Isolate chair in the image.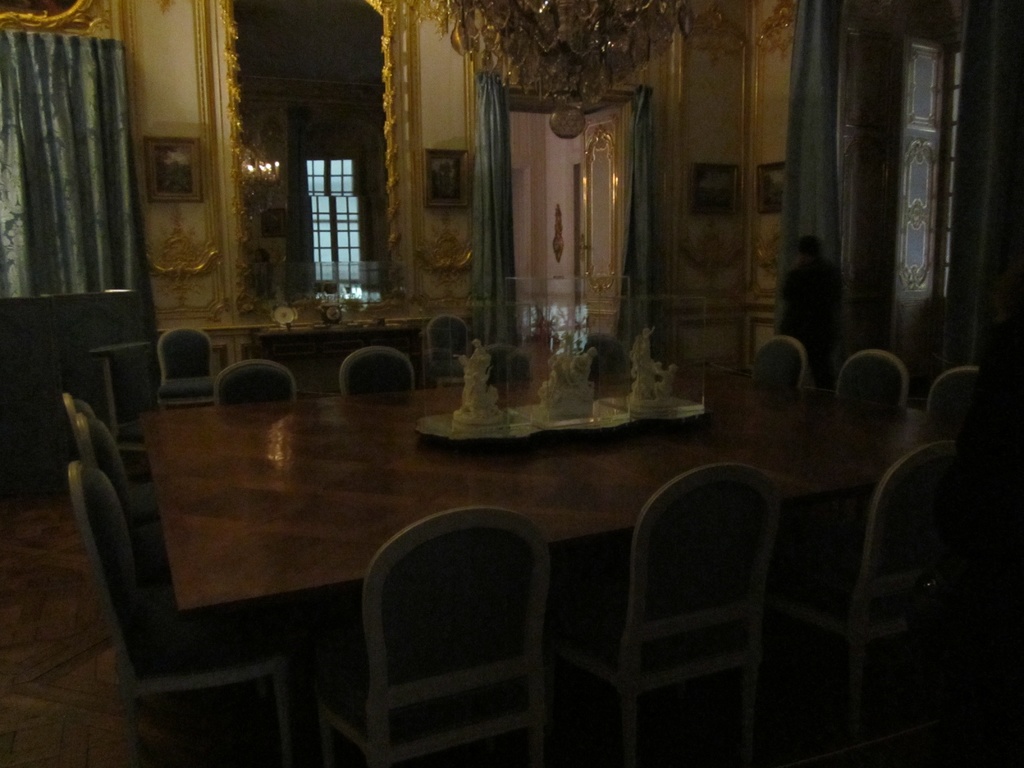
Isolated region: locate(212, 357, 300, 402).
